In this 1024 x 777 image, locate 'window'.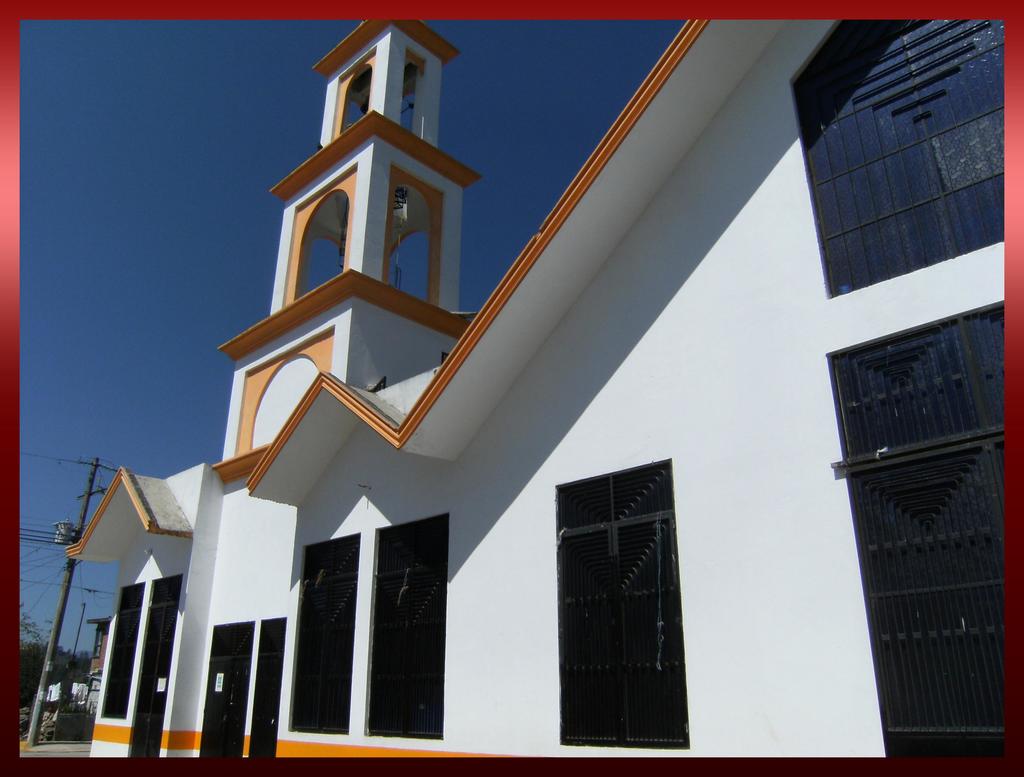
Bounding box: left=289, top=536, right=360, bottom=736.
